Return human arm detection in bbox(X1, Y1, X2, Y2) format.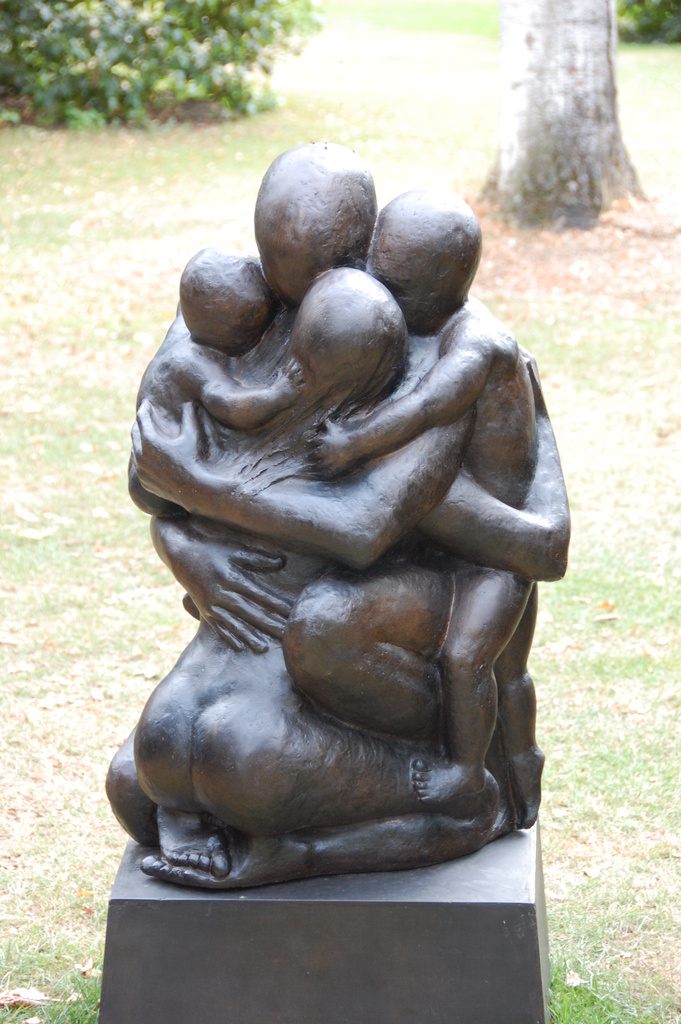
bbox(150, 515, 306, 653).
